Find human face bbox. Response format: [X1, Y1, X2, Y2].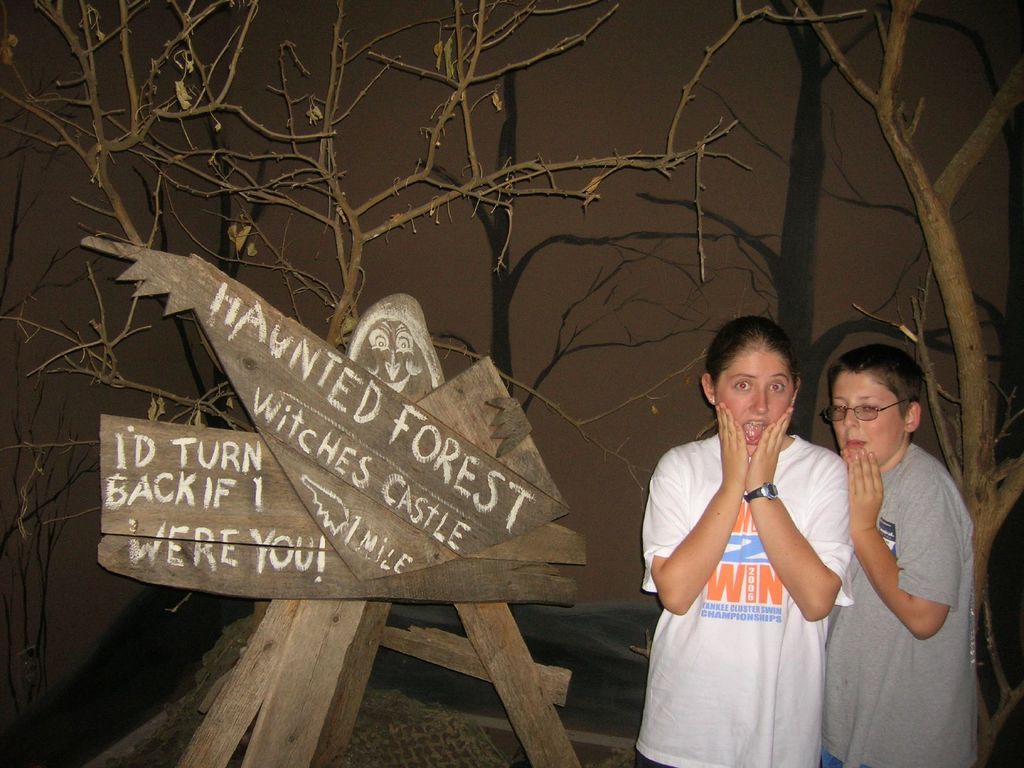
[830, 374, 904, 465].
